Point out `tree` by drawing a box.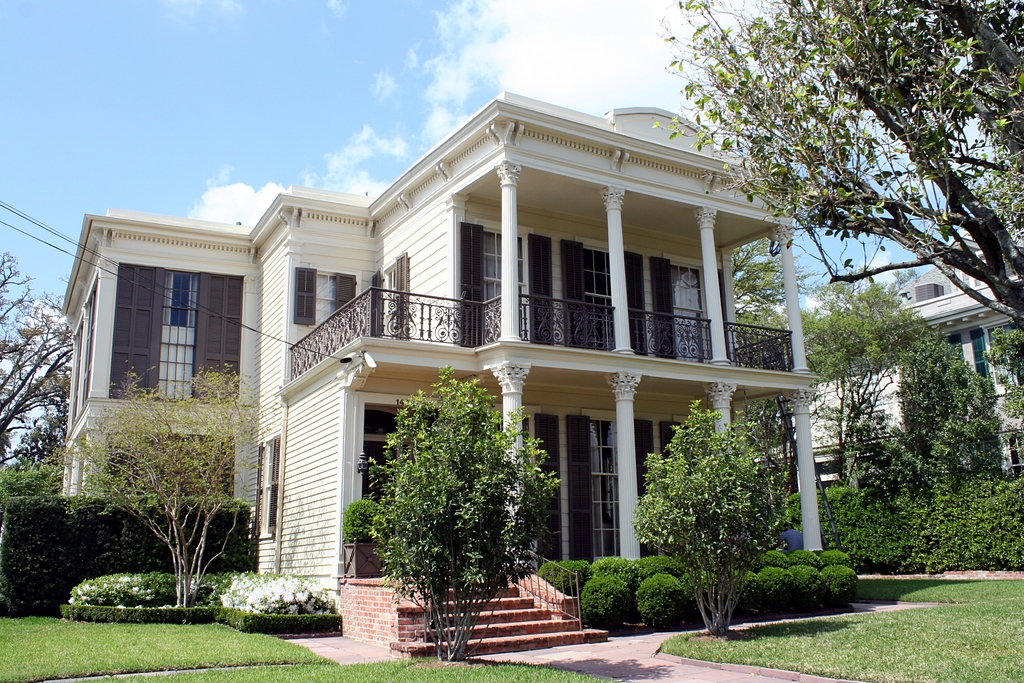
[left=895, top=333, right=1006, bottom=486].
